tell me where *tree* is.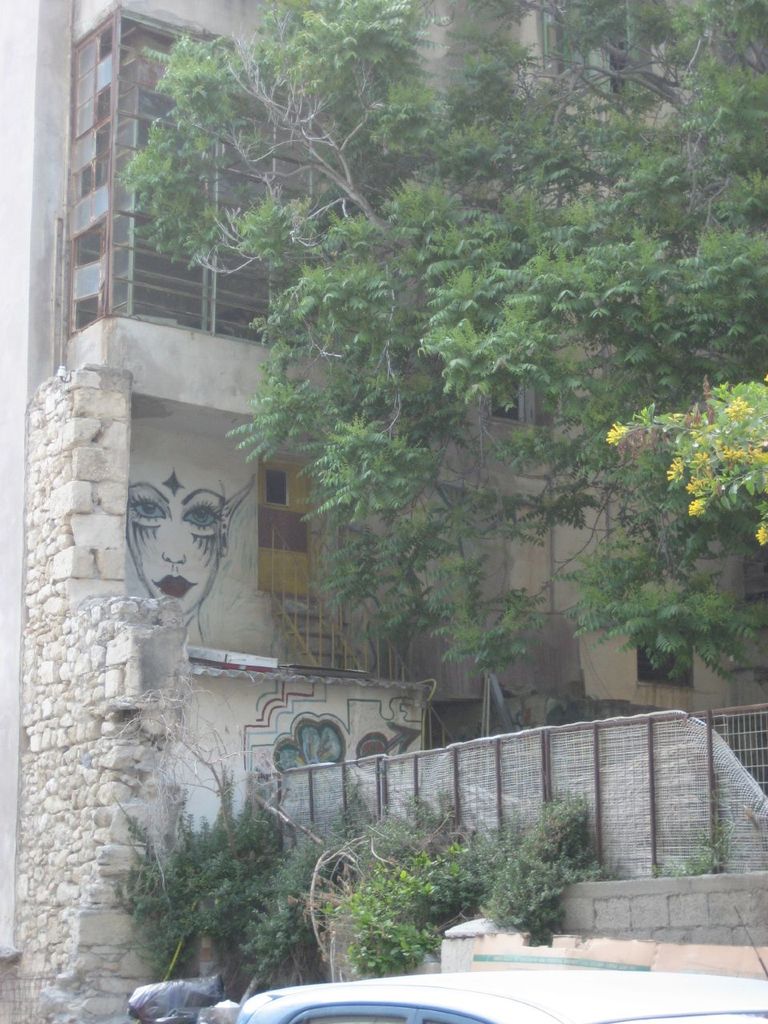
*tree* is at pyautogui.locateOnScreen(52, 6, 741, 862).
